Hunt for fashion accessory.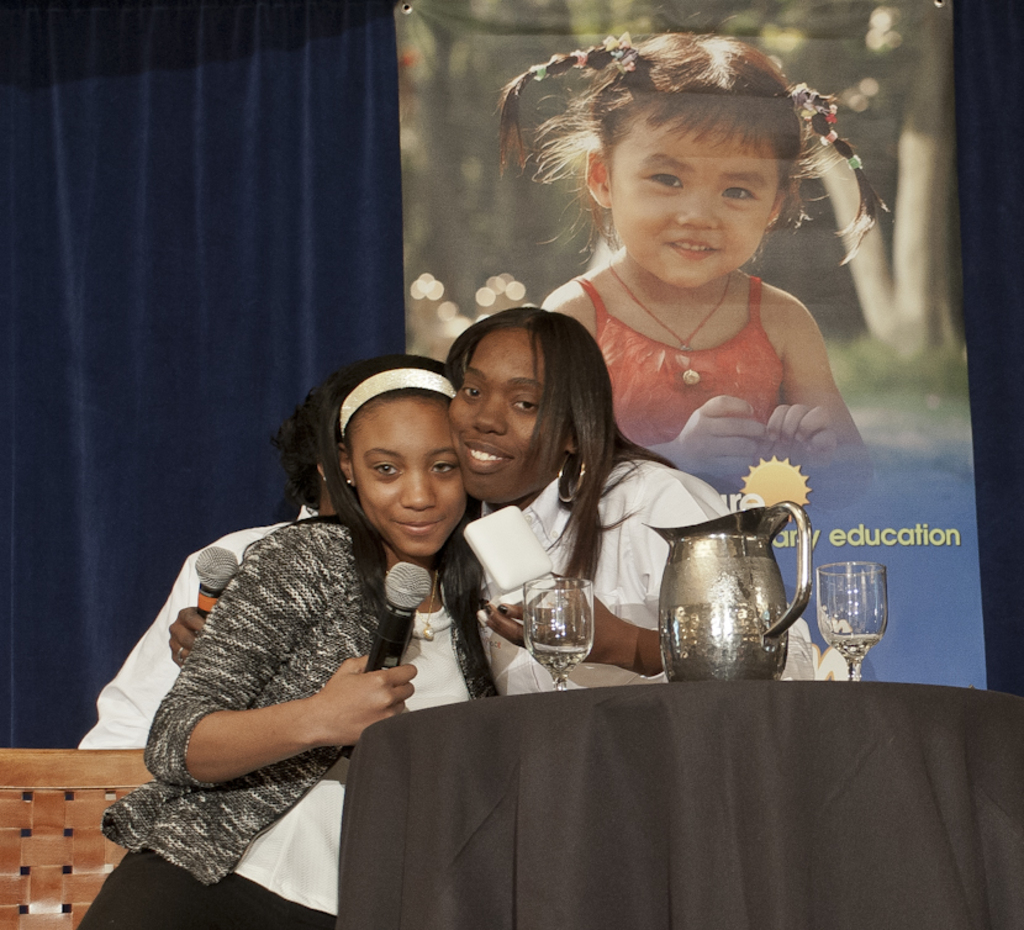
Hunted down at {"left": 608, "top": 271, "right": 729, "bottom": 352}.
